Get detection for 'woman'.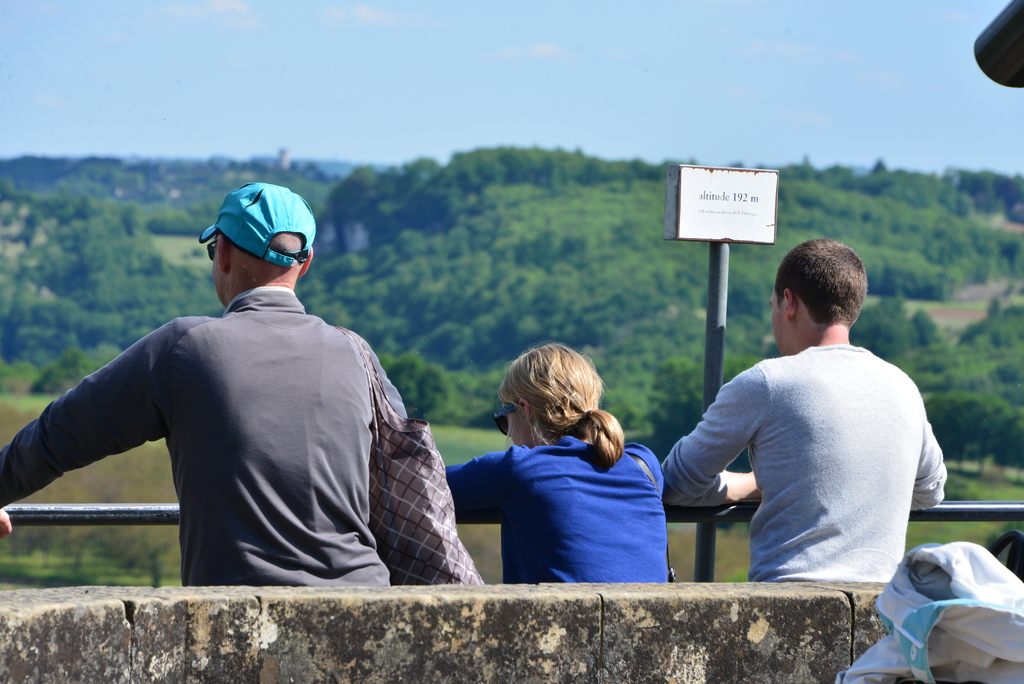
Detection: (left=444, top=348, right=691, bottom=586).
